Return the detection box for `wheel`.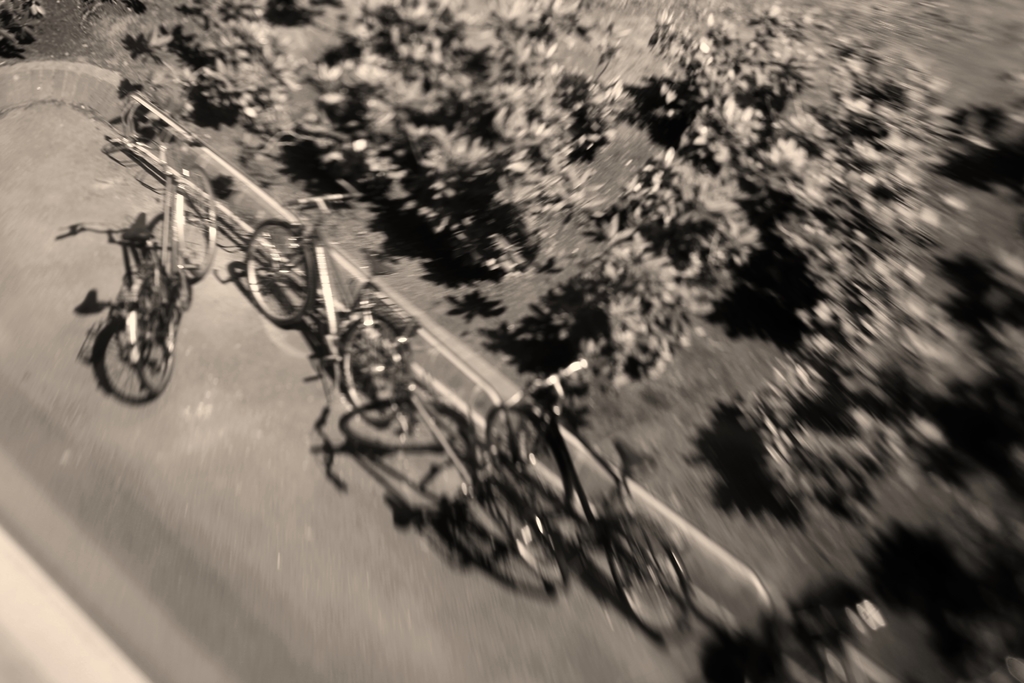
bbox=[140, 281, 175, 395].
